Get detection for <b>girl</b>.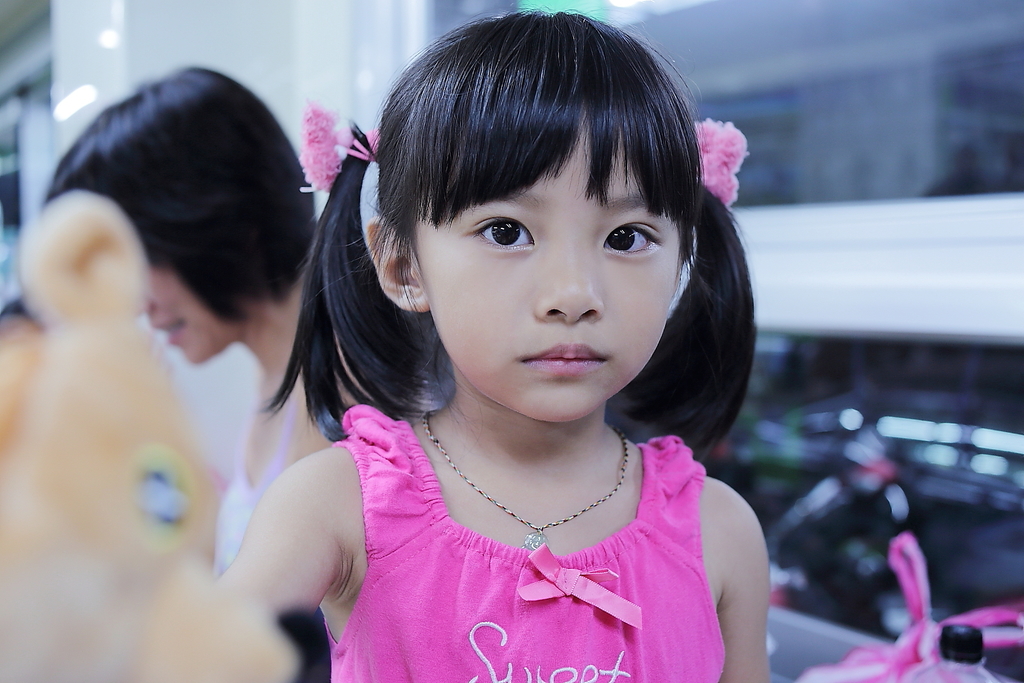
Detection: left=211, top=6, right=771, bottom=682.
